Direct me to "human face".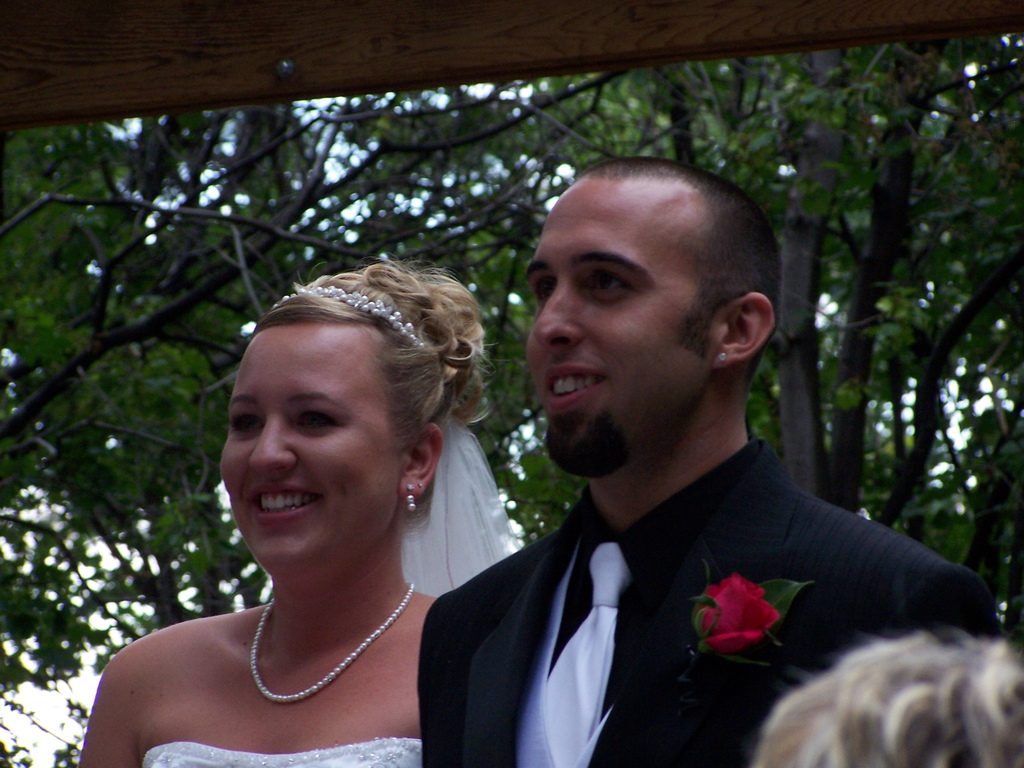
Direction: bbox=[524, 181, 704, 468].
